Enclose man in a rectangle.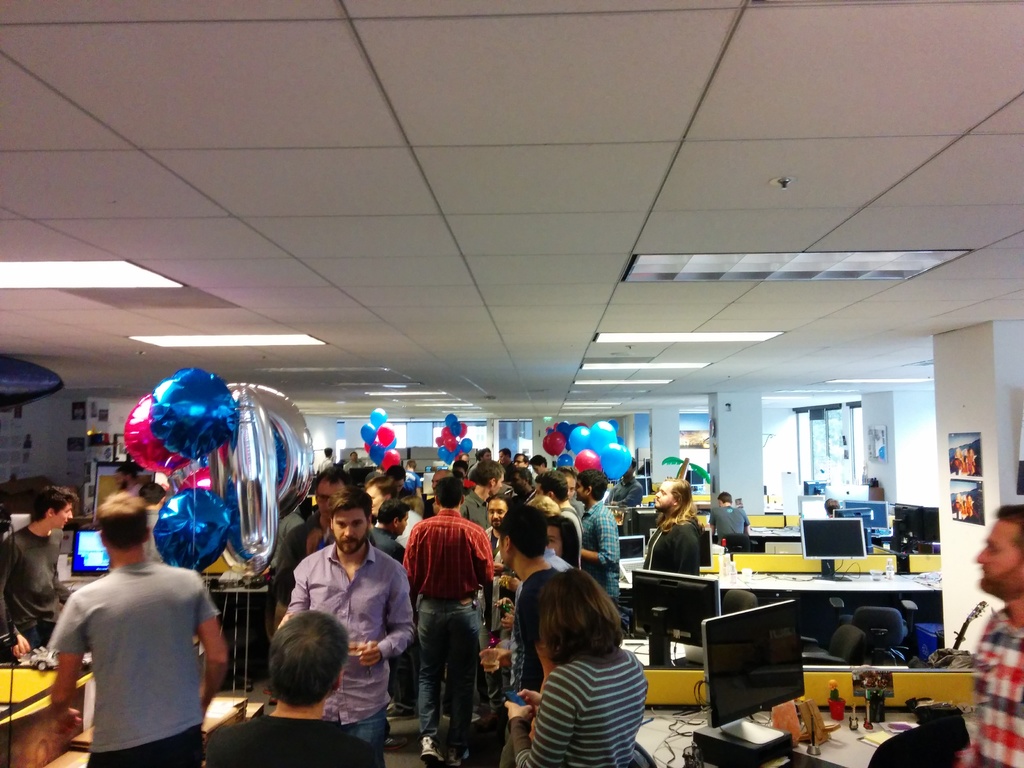
<region>458, 461, 504, 708</region>.
